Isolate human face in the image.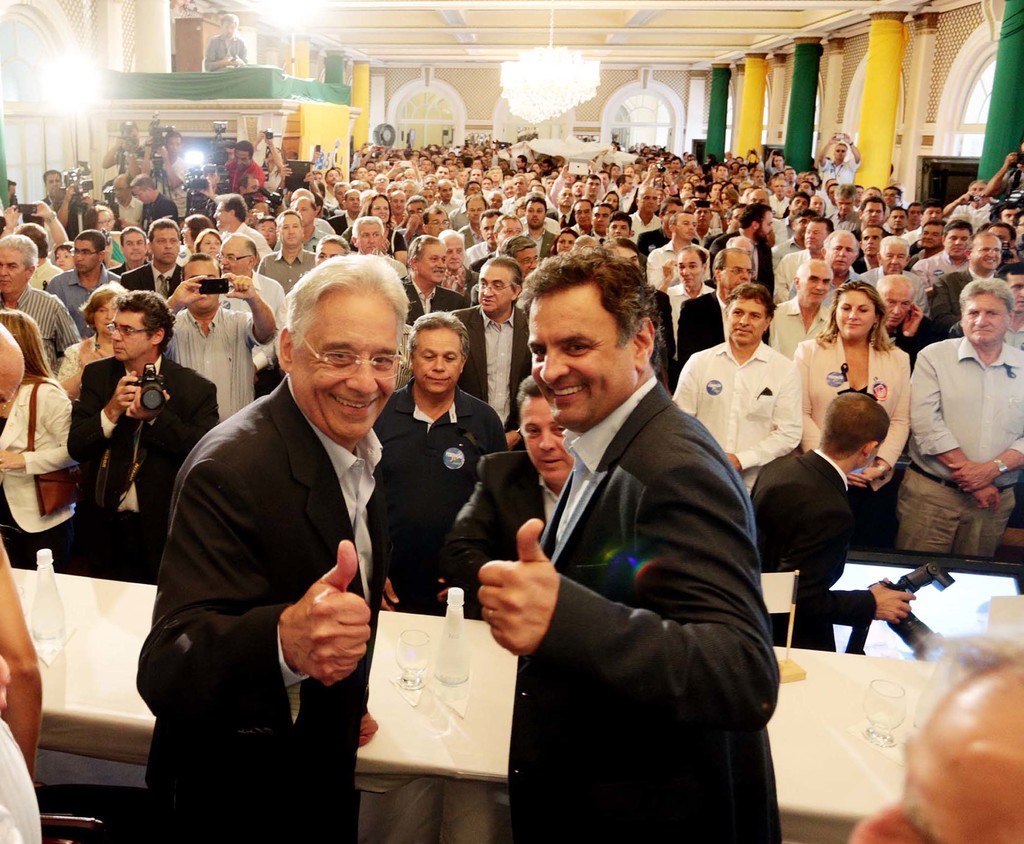
Isolated region: x1=882, y1=243, x2=906, y2=272.
